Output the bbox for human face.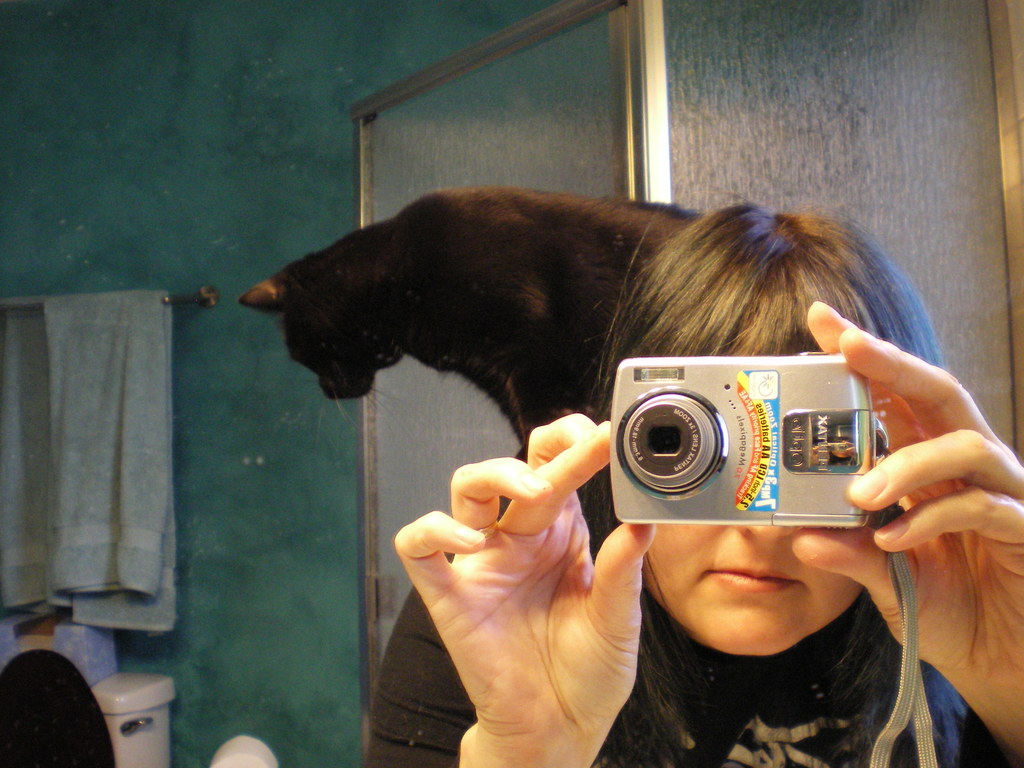
bbox=[641, 514, 888, 653].
